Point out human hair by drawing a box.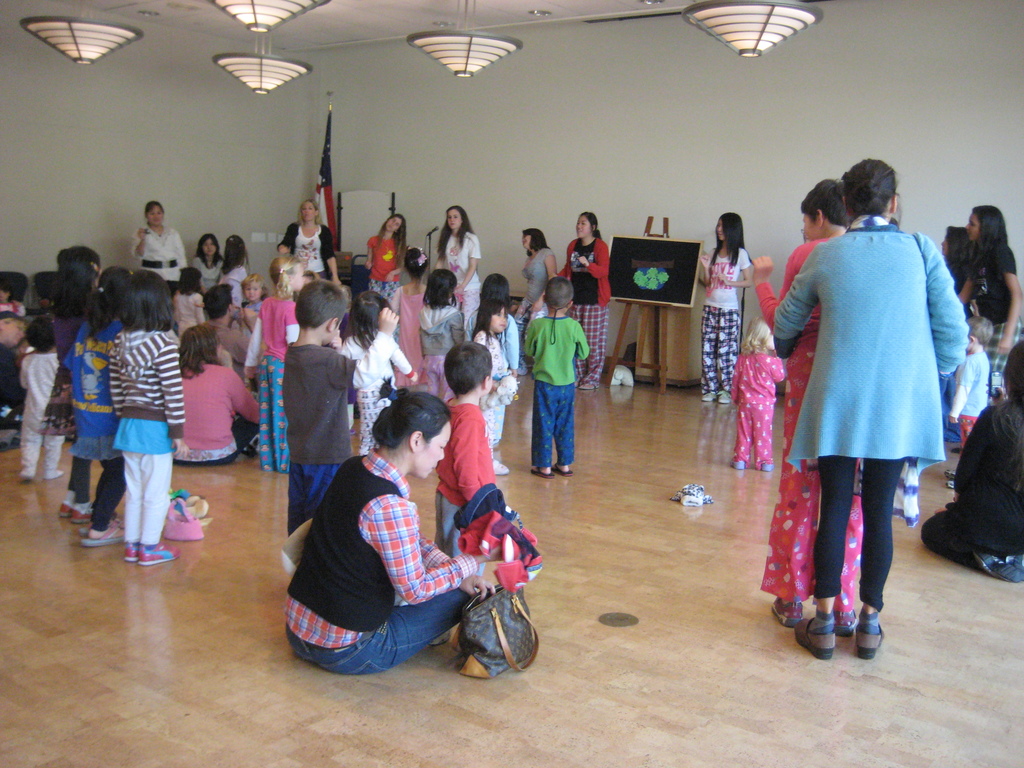
404:243:431:280.
